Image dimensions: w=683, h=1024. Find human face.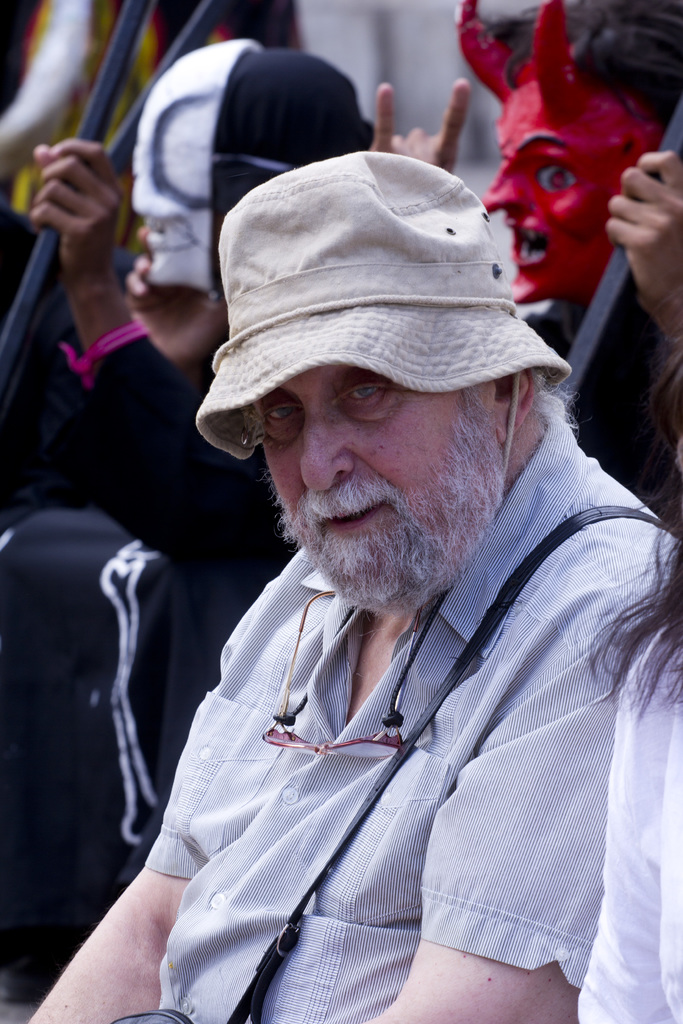
(246, 370, 514, 609).
